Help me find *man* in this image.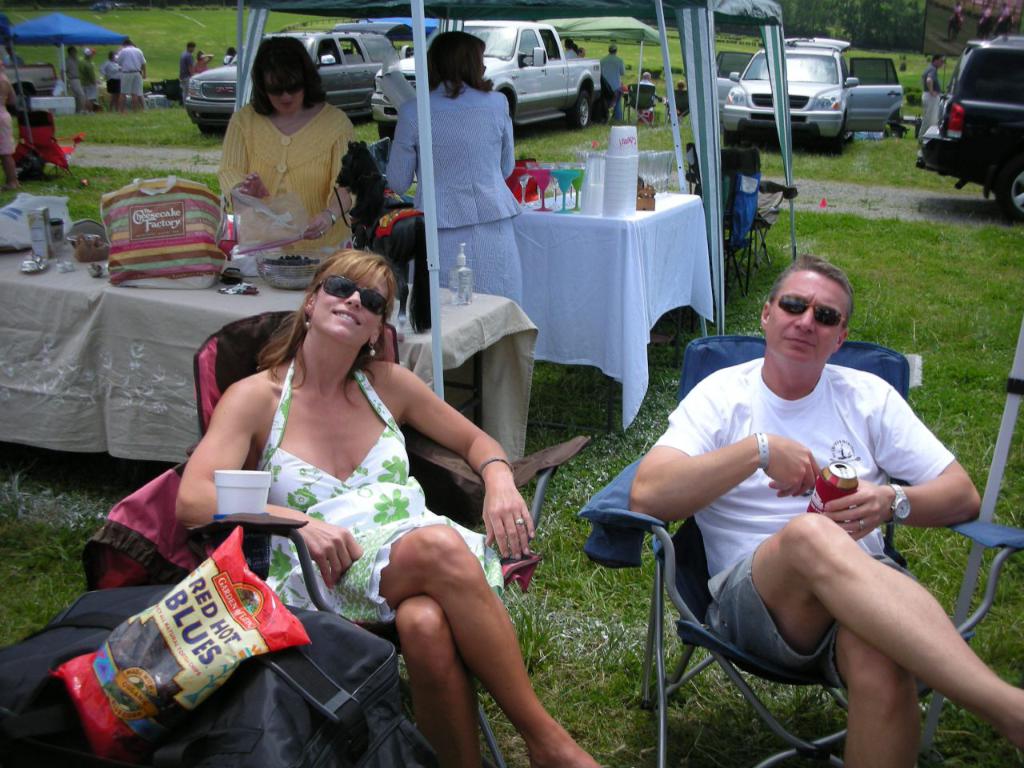
Found it: {"x1": 917, "y1": 52, "x2": 942, "y2": 142}.
